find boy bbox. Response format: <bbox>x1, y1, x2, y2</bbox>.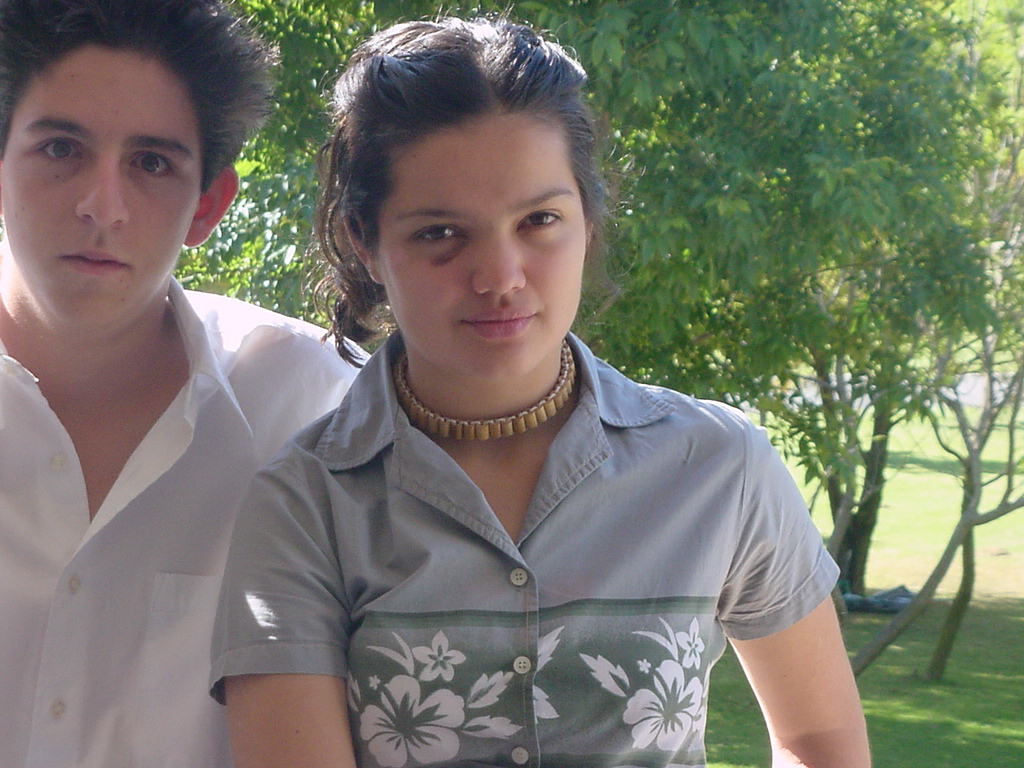
<bbox>1, 33, 316, 755</bbox>.
